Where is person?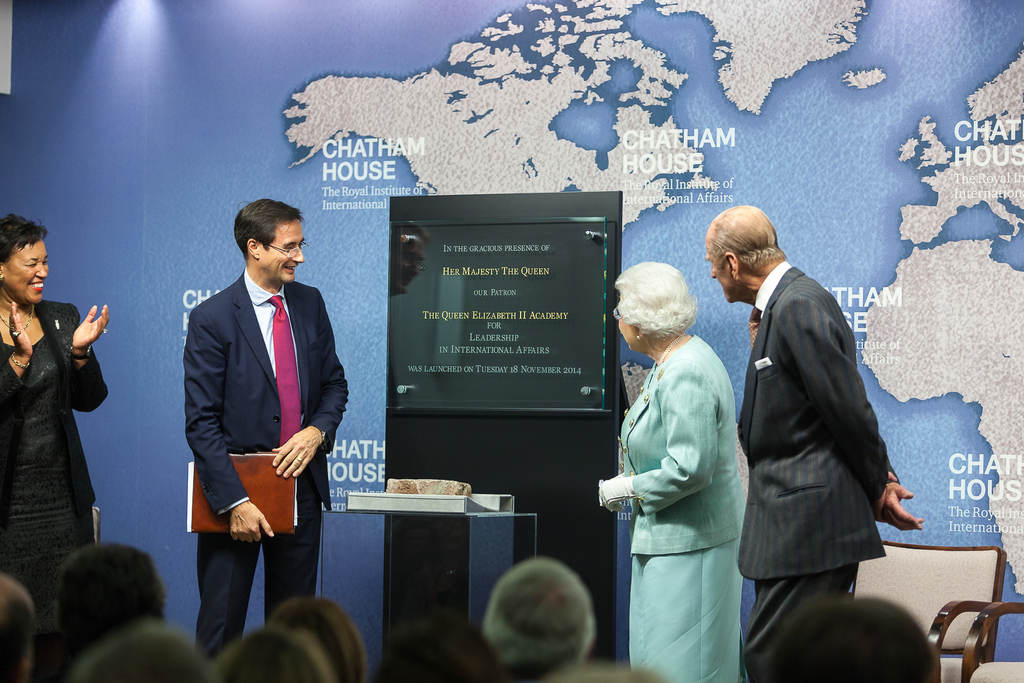
{"x1": 705, "y1": 199, "x2": 922, "y2": 682}.
